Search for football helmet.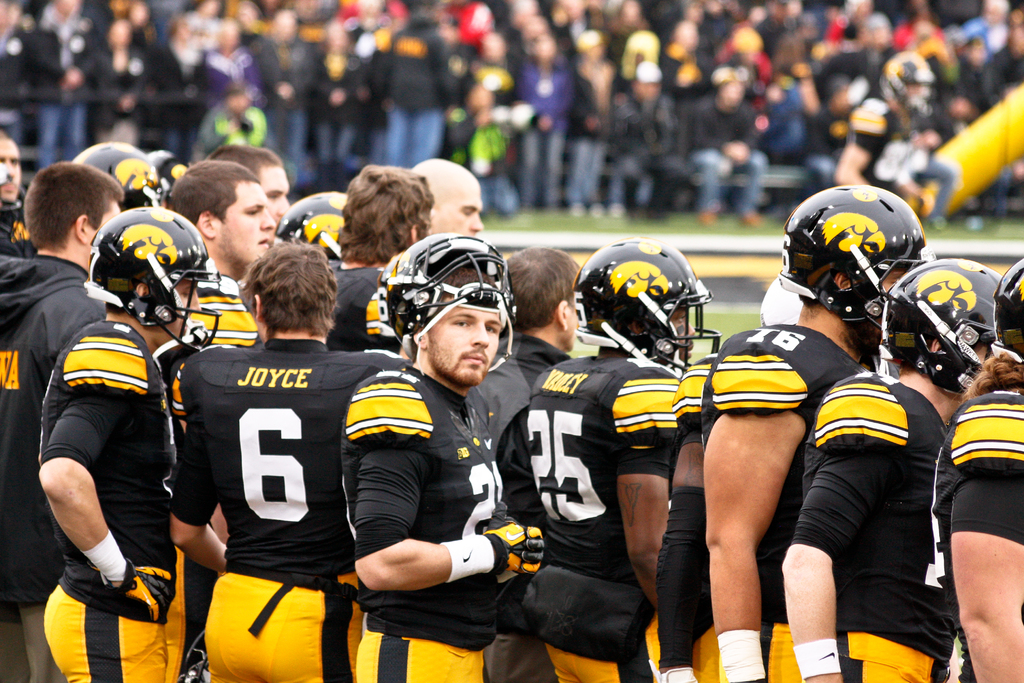
Found at [x1=275, y1=190, x2=355, y2=262].
